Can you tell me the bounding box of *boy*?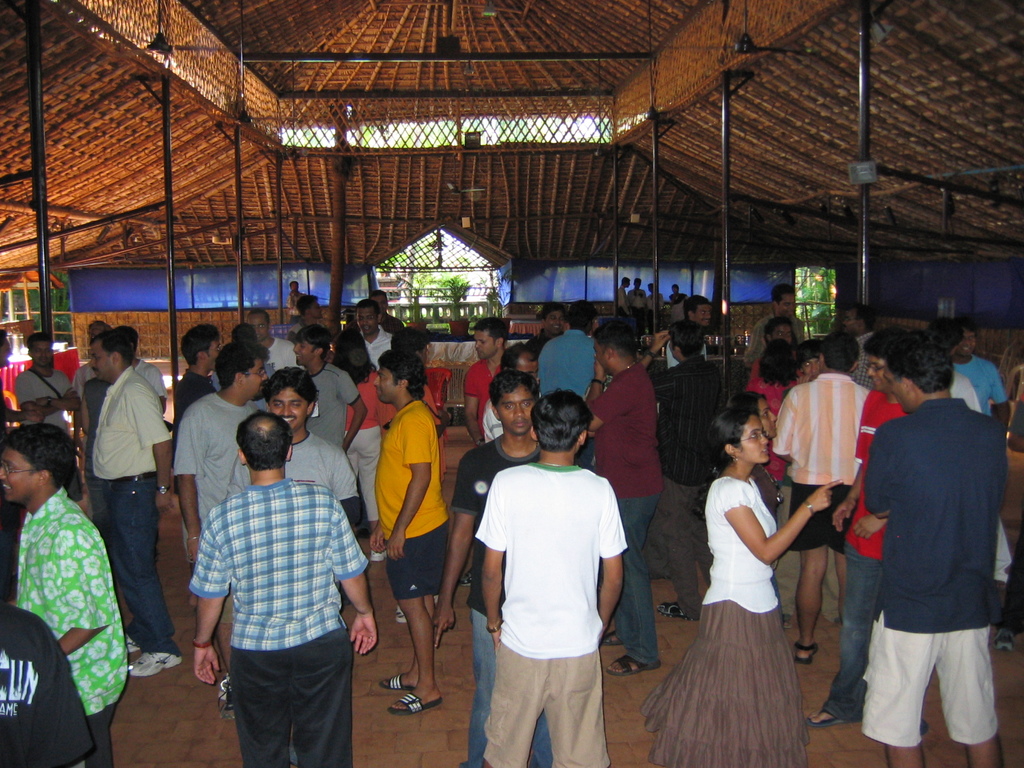
detection(461, 372, 649, 757).
